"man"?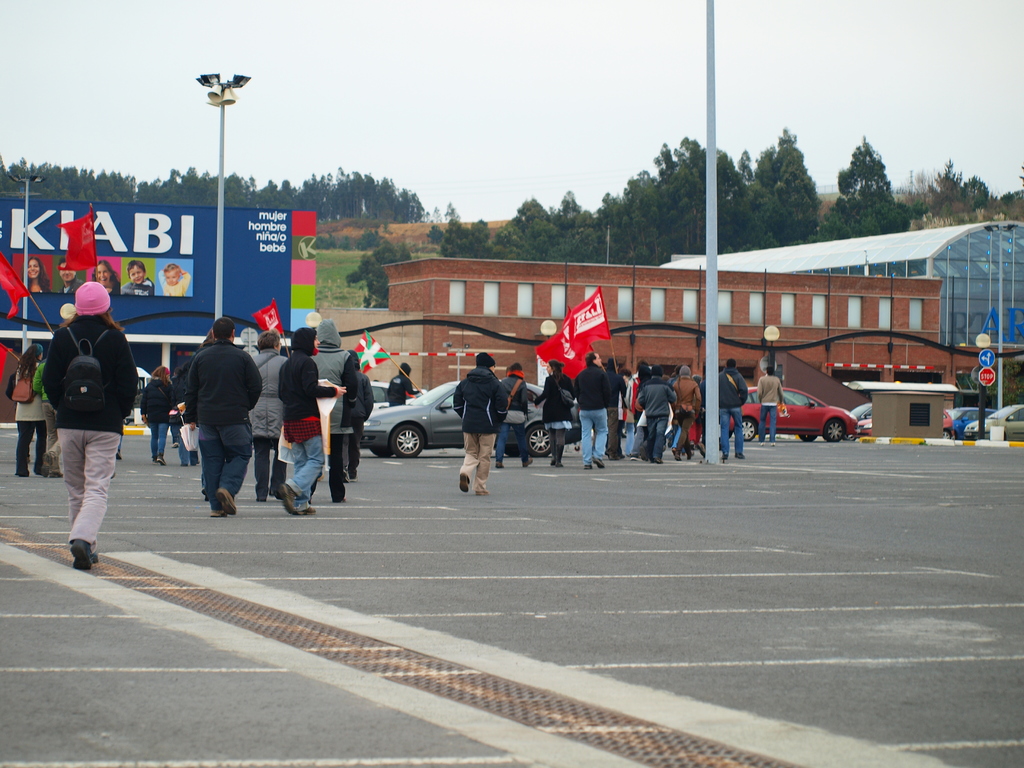
crop(451, 352, 510, 491)
